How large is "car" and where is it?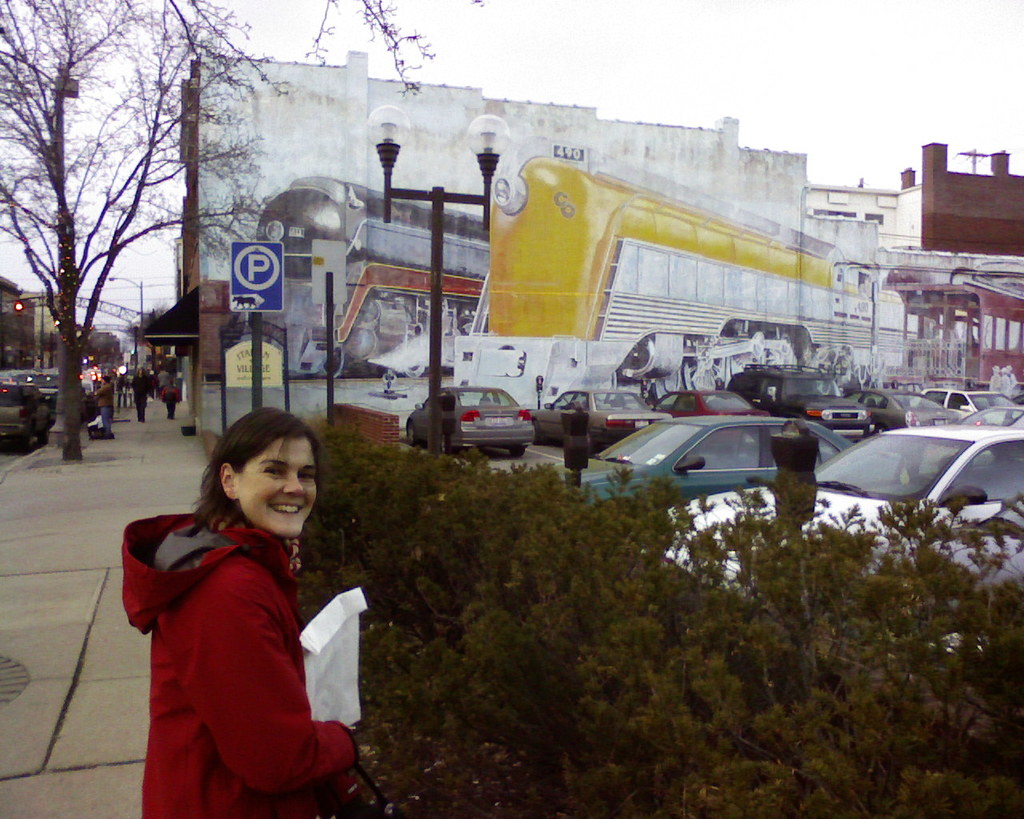
Bounding box: 581/419/860/517.
